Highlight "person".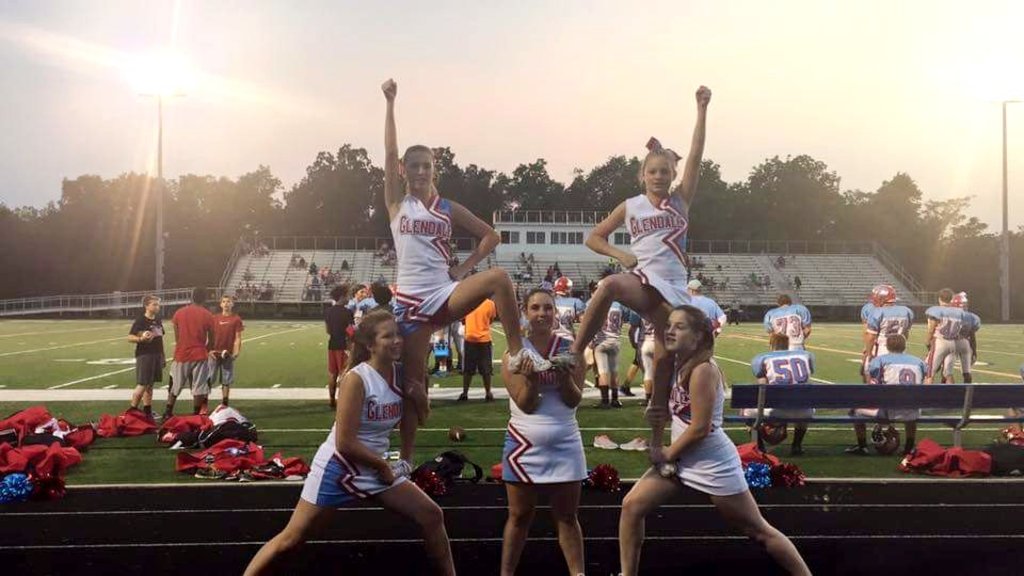
Highlighted region: x1=620, y1=329, x2=642, y2=391.
